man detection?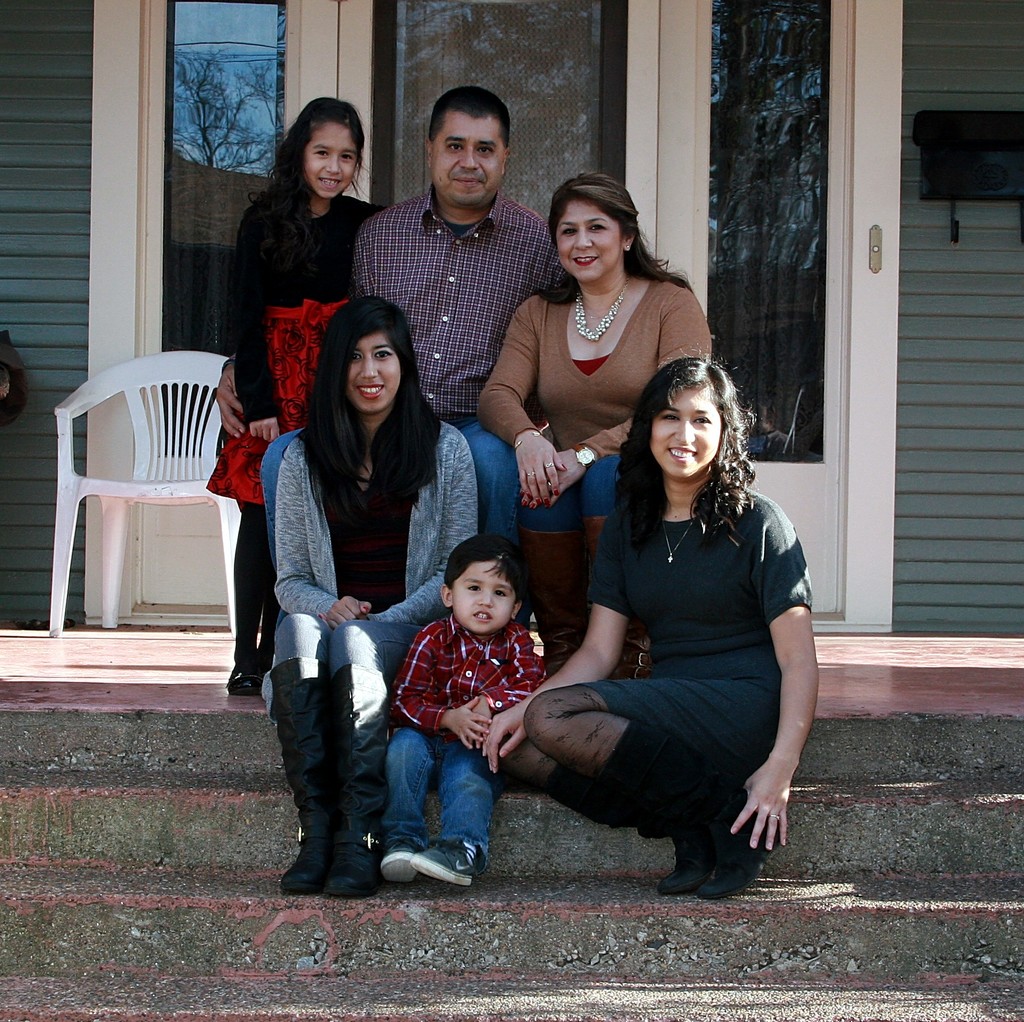
detection(259, 84, 561, 555)
